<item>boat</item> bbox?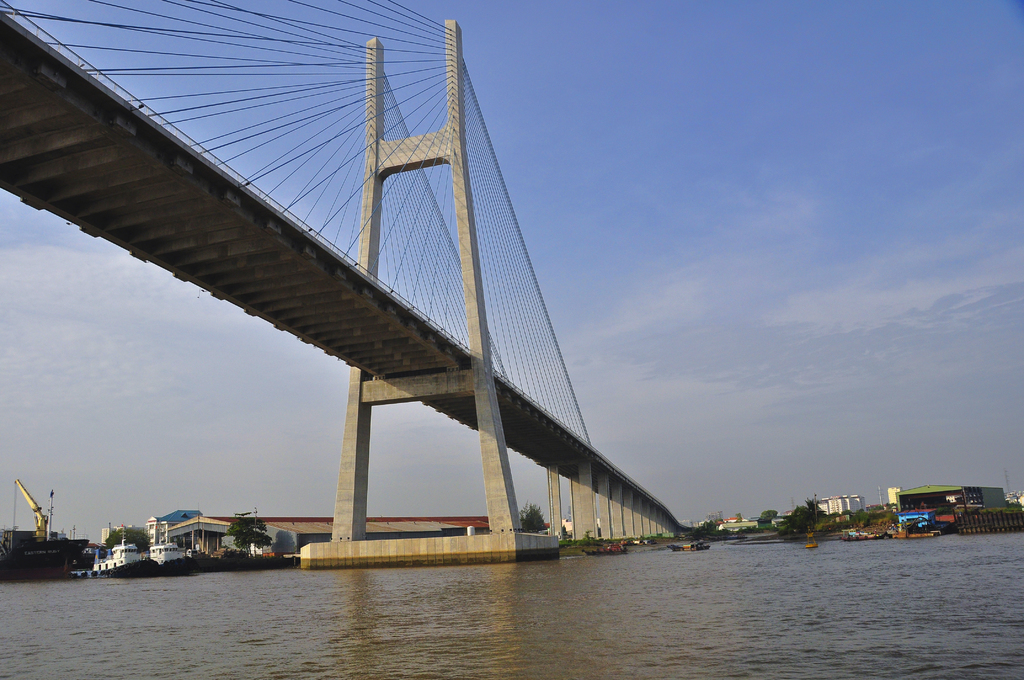
box(577, 537, 629, 560)
